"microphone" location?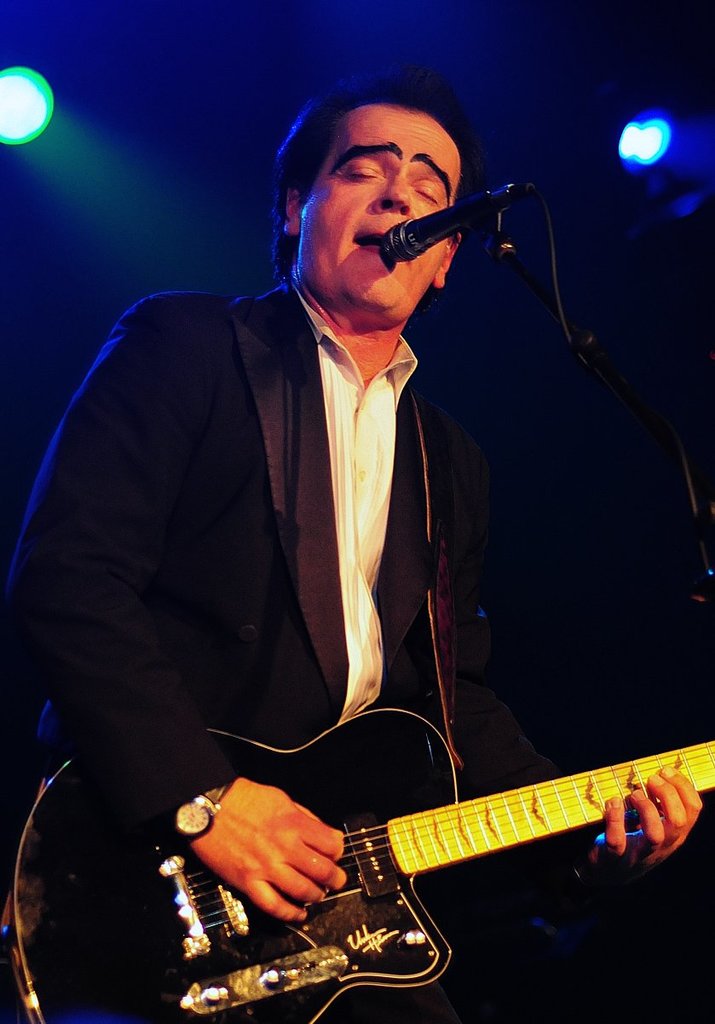
bbox(355, 166, 549, 278)
